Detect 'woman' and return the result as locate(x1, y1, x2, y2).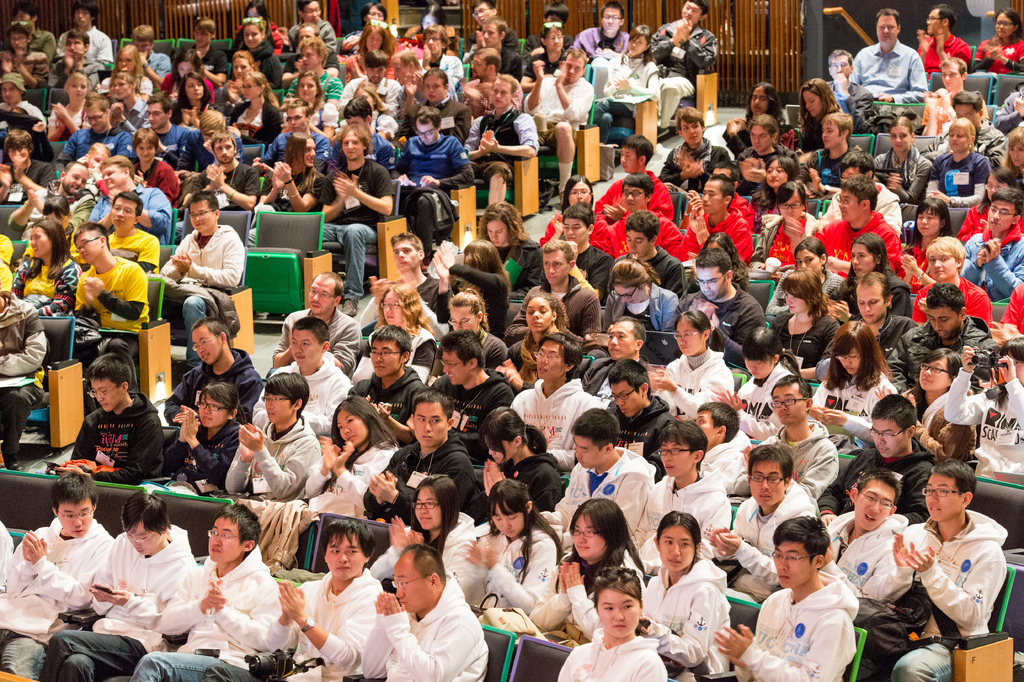
locate(706, 325, 803, 437).
